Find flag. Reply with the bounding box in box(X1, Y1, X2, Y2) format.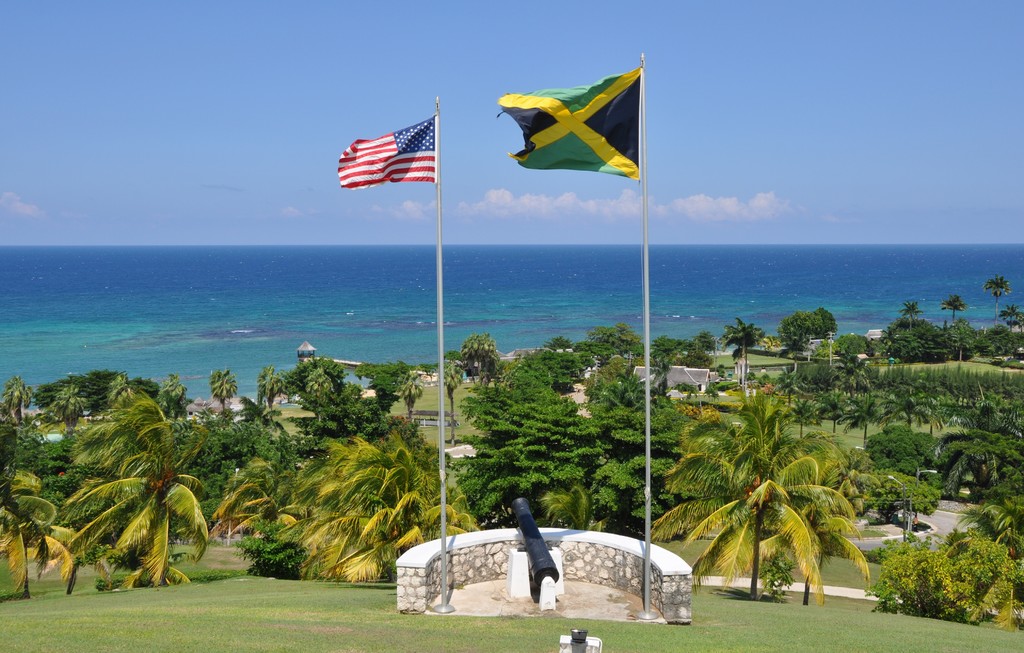
box(333, 115, 445, 185).
